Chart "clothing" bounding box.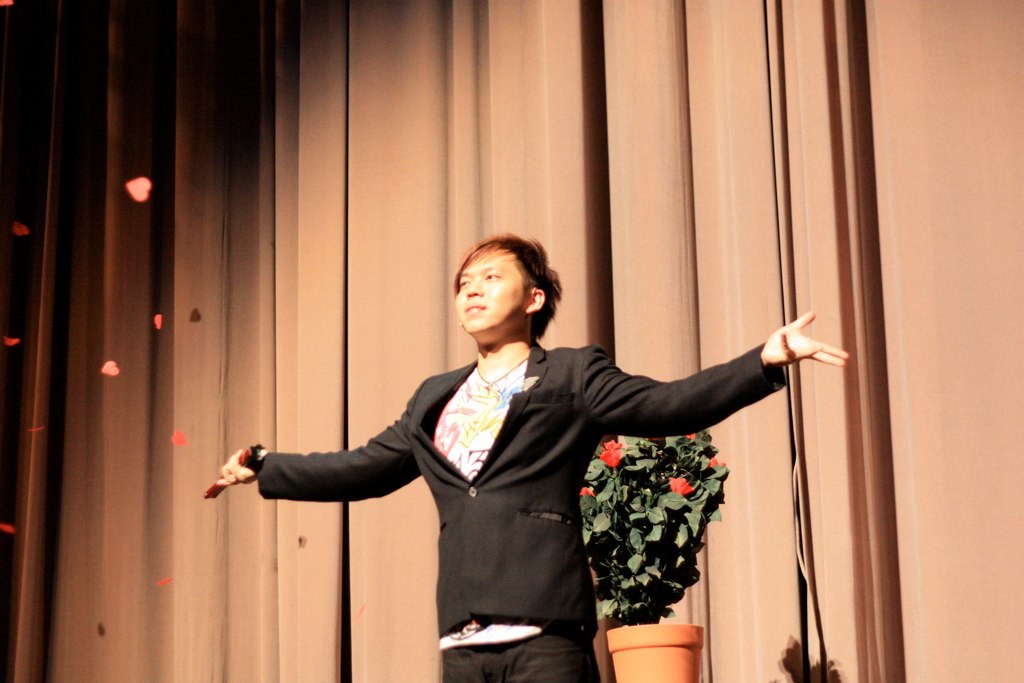
Charted: [257,338,789,682].
